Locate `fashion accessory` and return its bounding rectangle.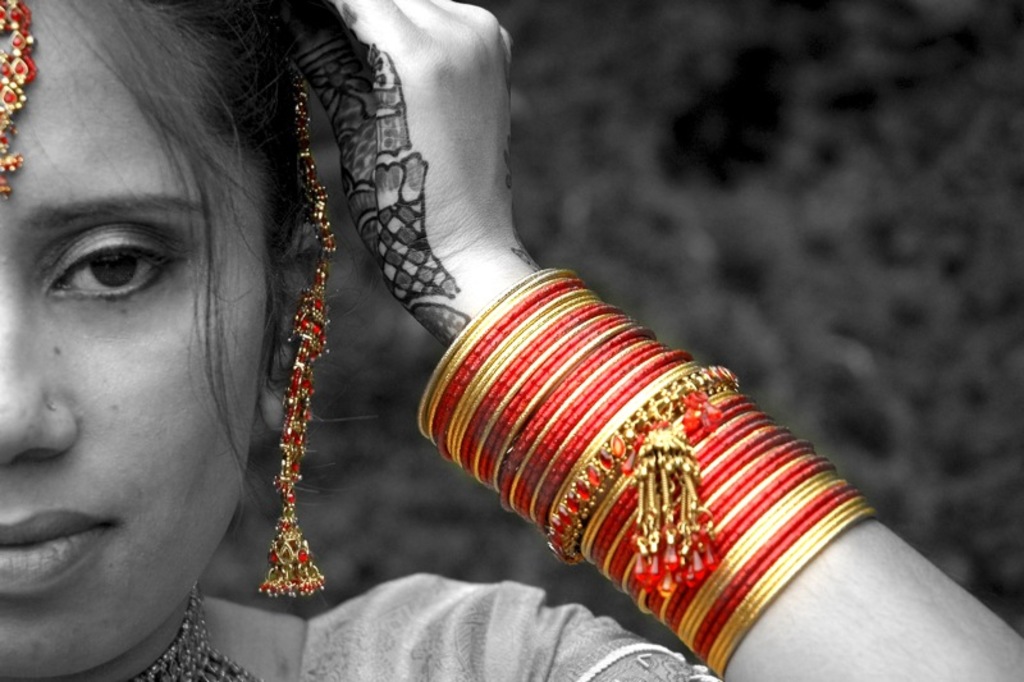
253, 74, 332, 600.
